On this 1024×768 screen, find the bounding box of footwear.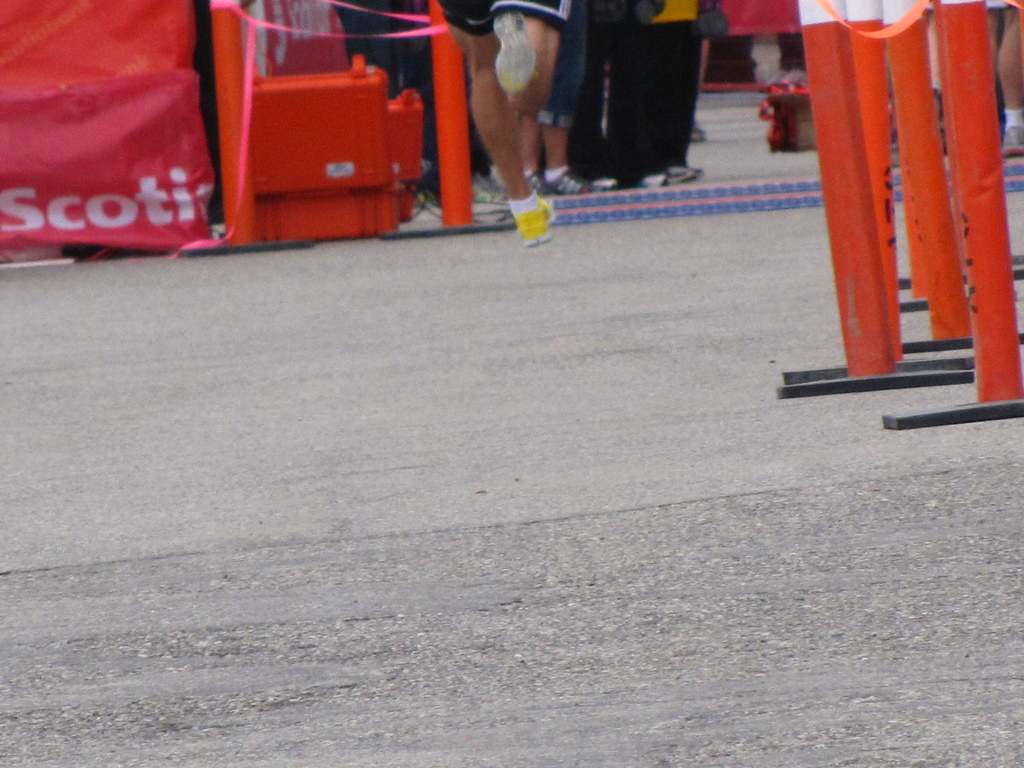
Bounding box: detection(545, 163, 588, 196).
